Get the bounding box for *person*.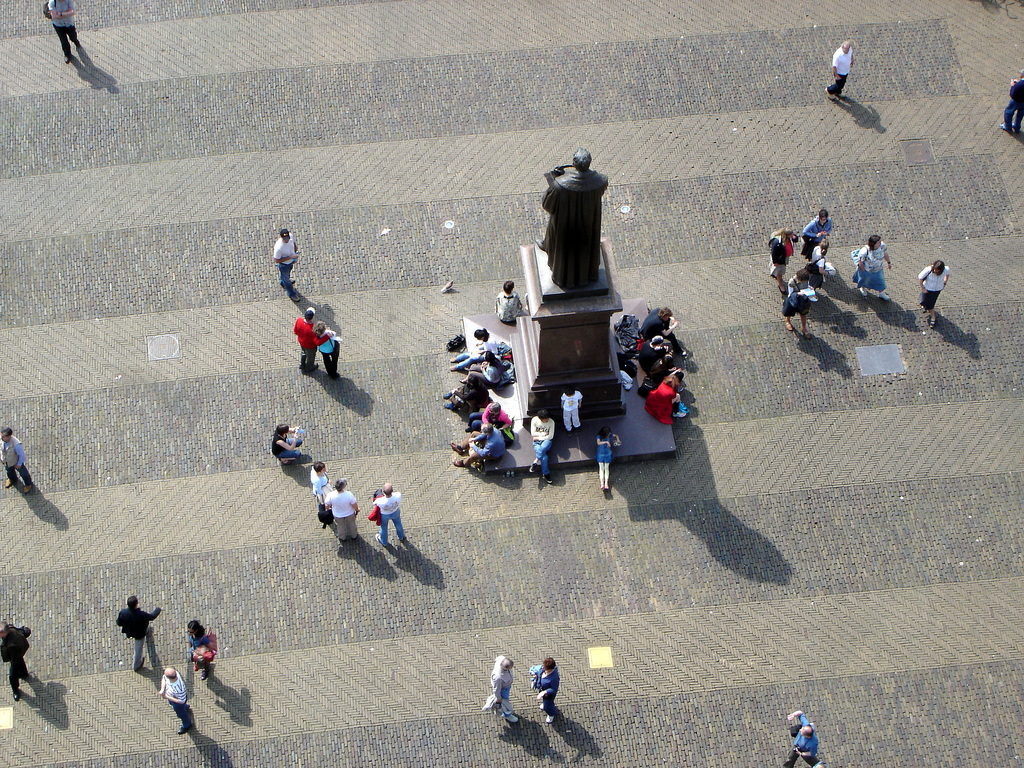
(left=463, top=348, right=503, bottom=388).
